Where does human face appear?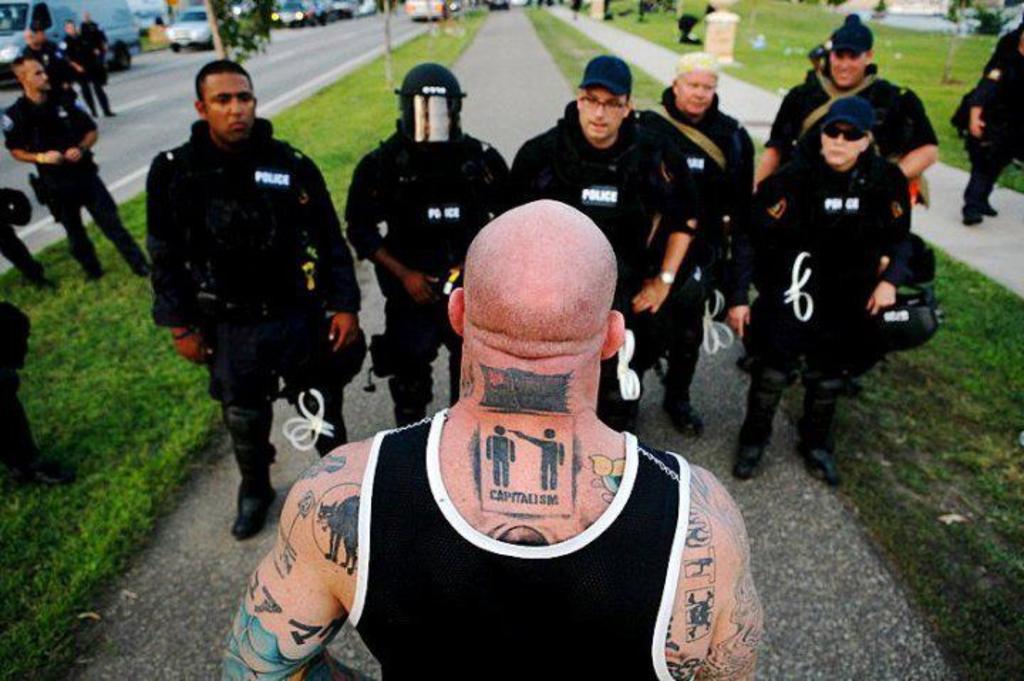
Appears at region(816, 125, 872, 163).
